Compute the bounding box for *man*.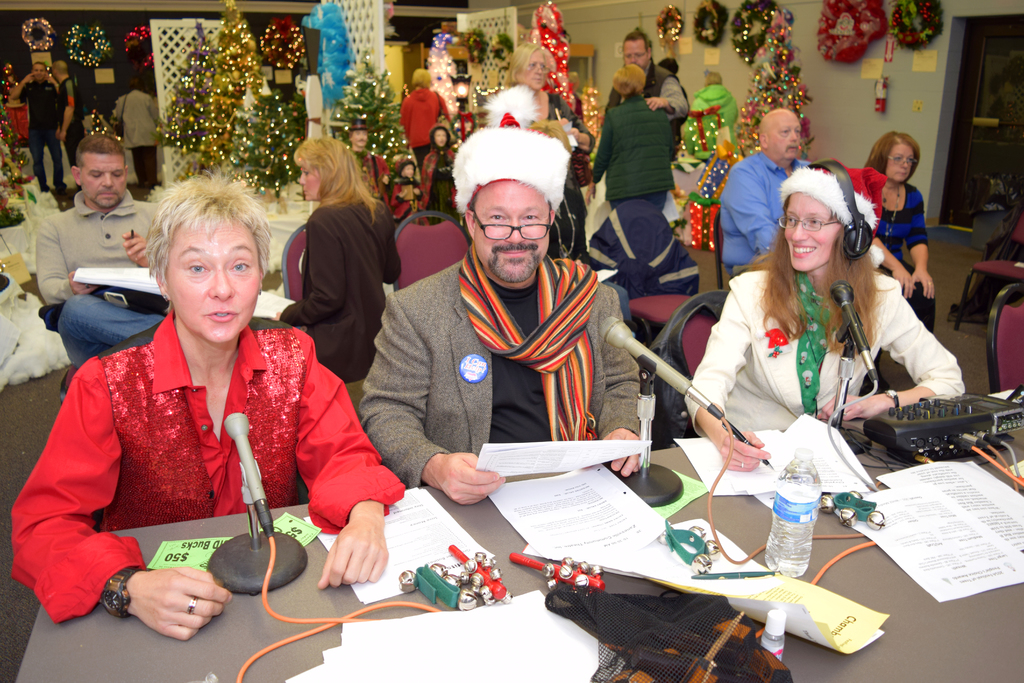
<box>356,138,648,506</box>.
